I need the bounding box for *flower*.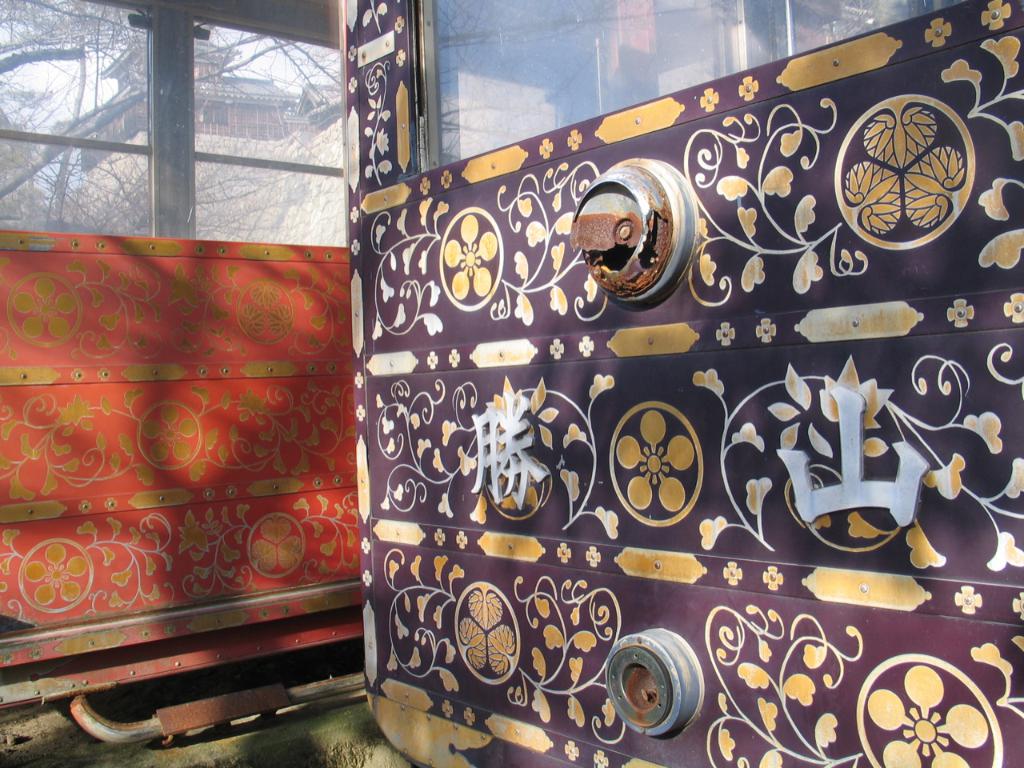
Here it is: box(1013, 592, 1023, 622).
